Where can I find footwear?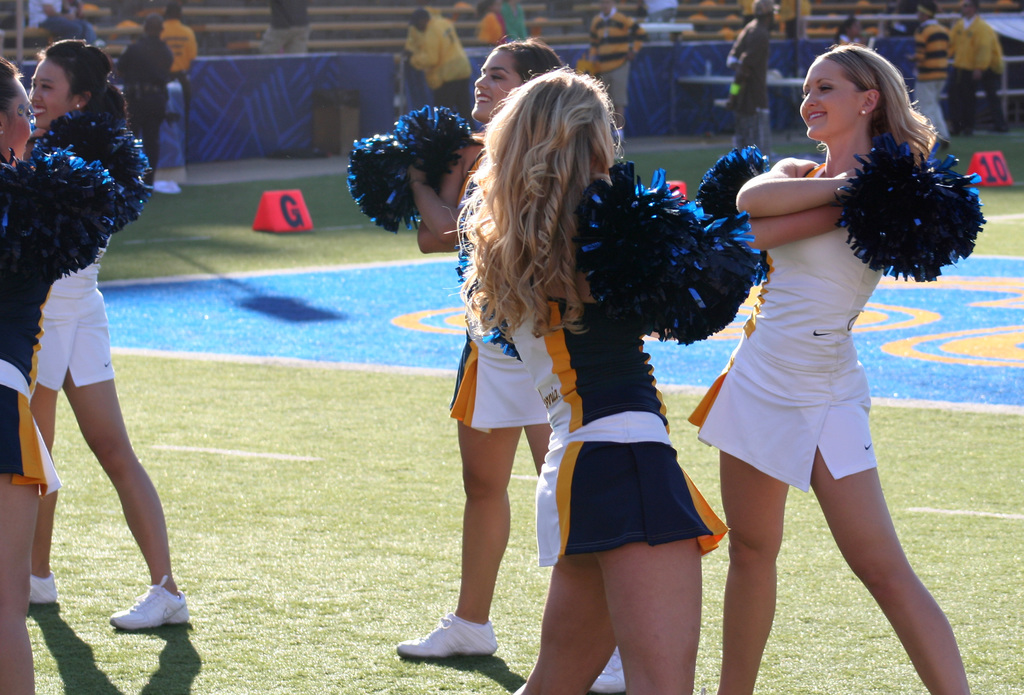
You can find it at <region>29, 572, 56, 607</region>.
